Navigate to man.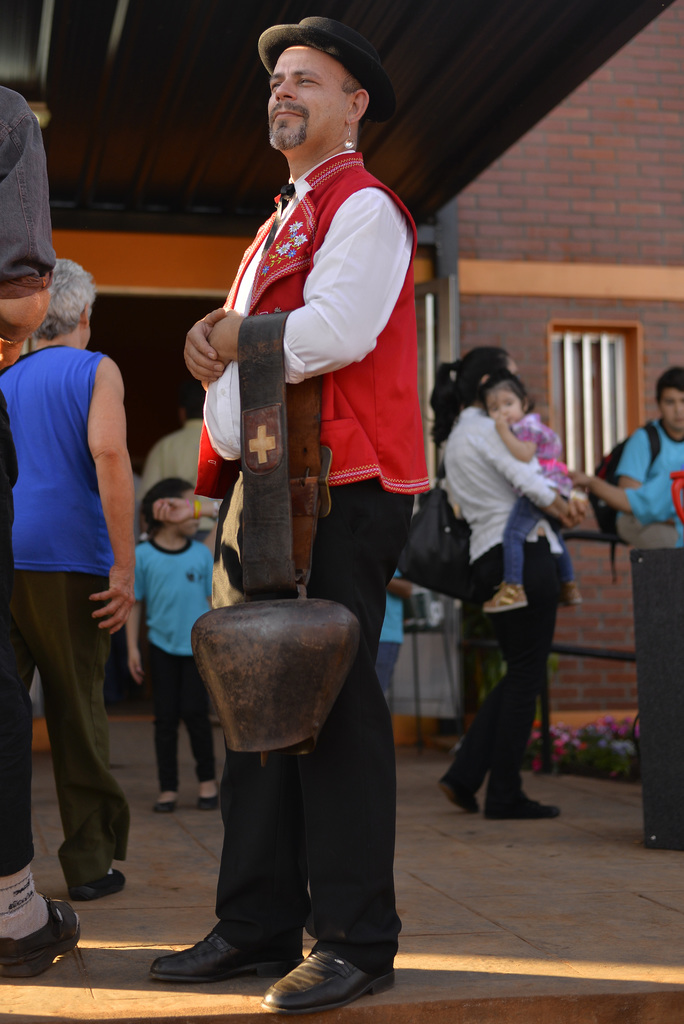
Navigation target: (x1=149, y1=17, x2=430, y2=1012).
